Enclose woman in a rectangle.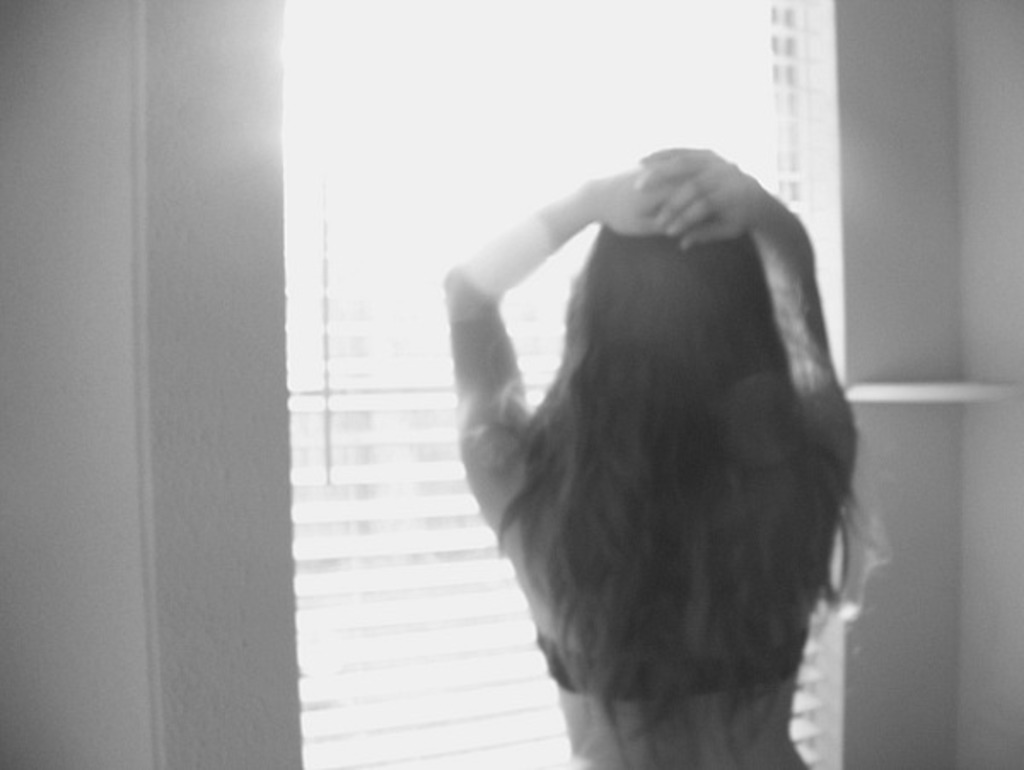
box(394, 128, 913, 768).
